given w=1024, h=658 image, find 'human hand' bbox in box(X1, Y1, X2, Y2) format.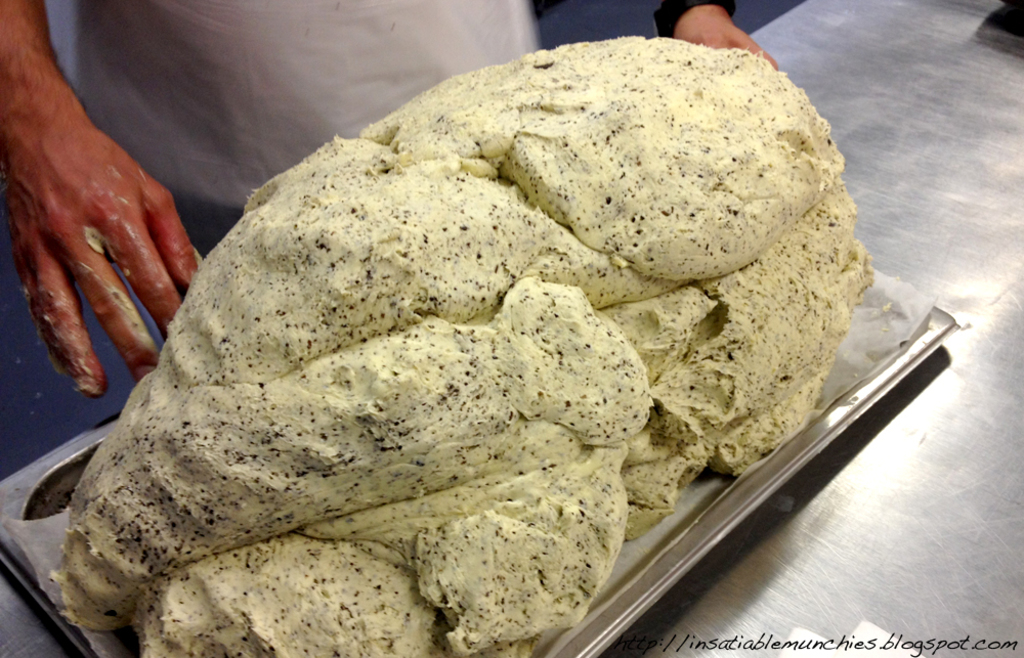
box(19, 65, 212, 402).
